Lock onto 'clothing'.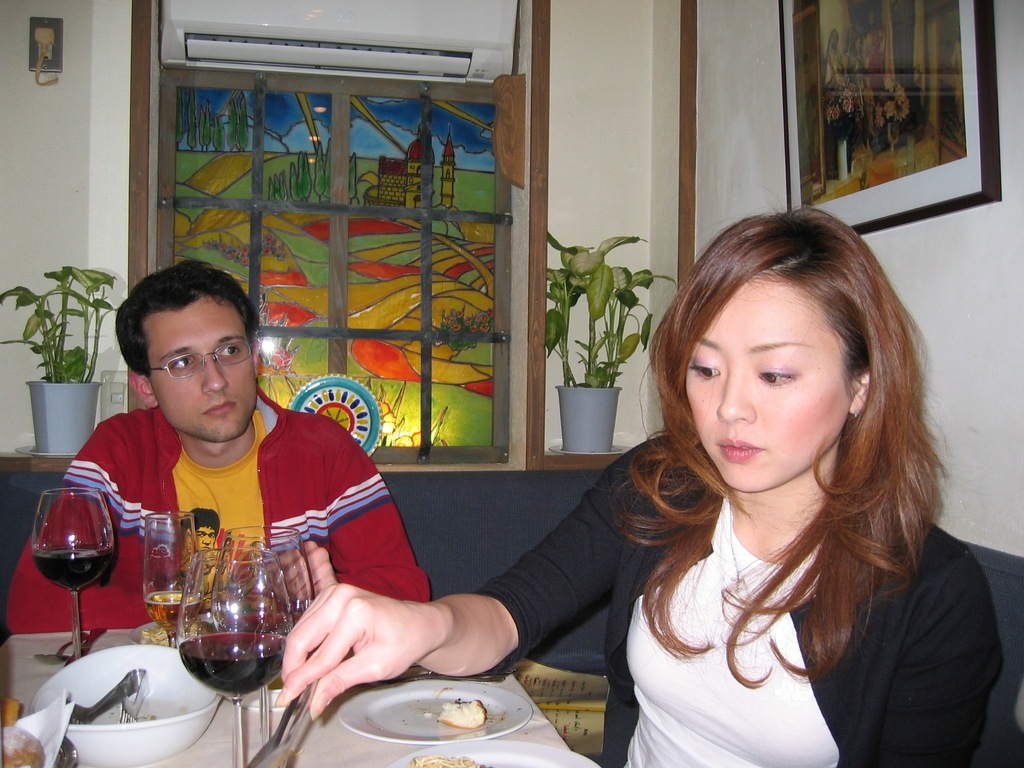
Locked: [3, 380, 432, 633].
